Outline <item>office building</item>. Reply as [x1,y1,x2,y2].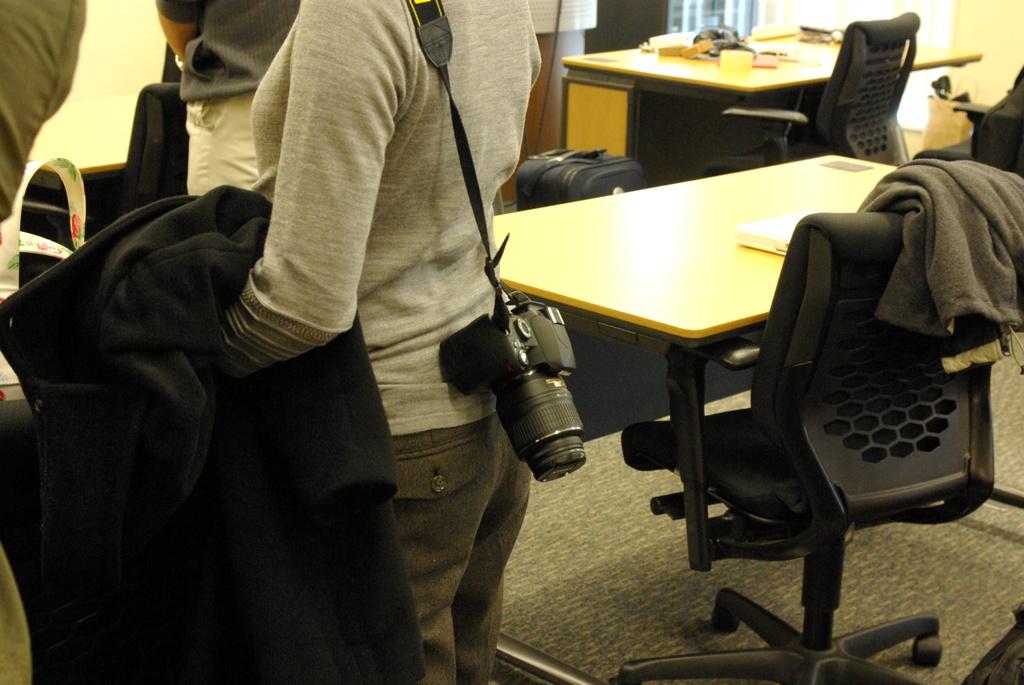
[0,0,1023,684].
